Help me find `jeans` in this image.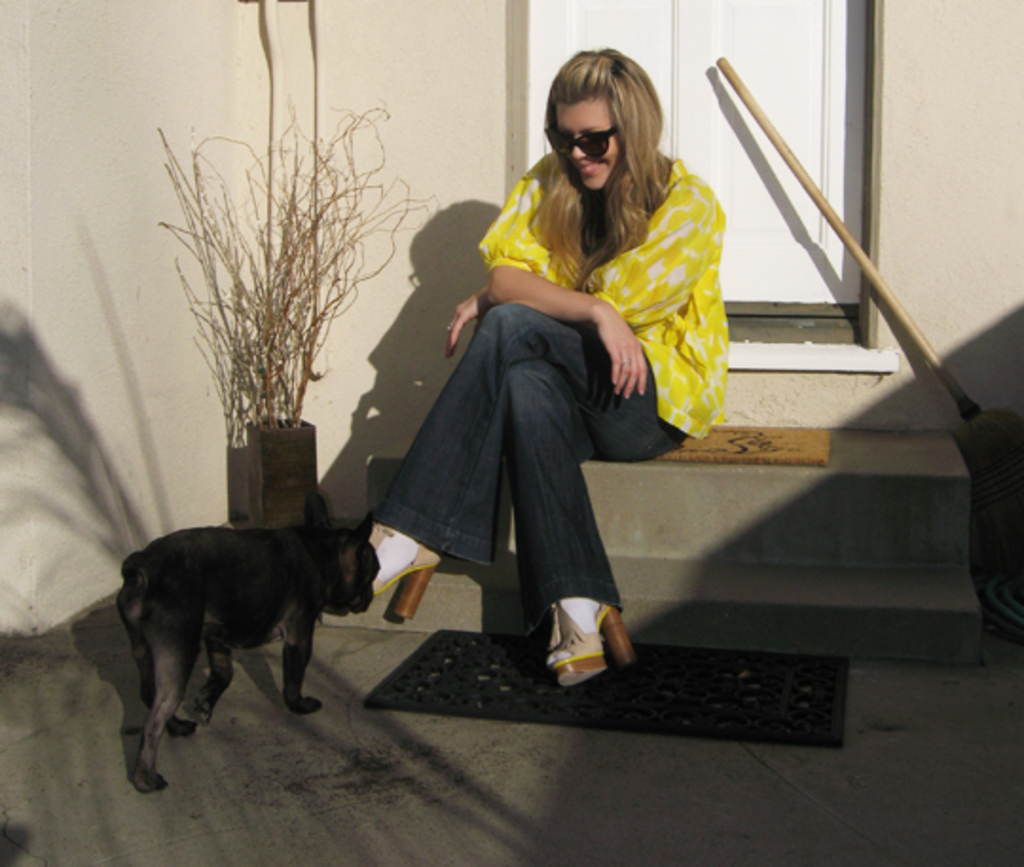
Found it: 368,321,692,685.
